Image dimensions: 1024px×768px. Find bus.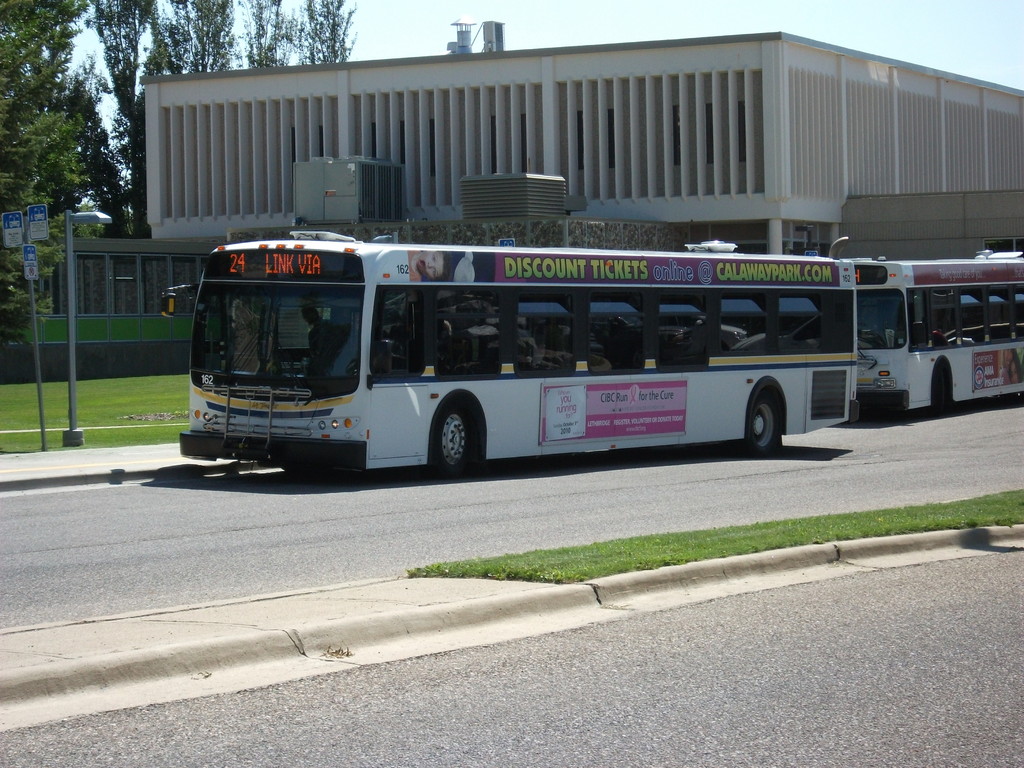
[844, 249, 1023, 416].
